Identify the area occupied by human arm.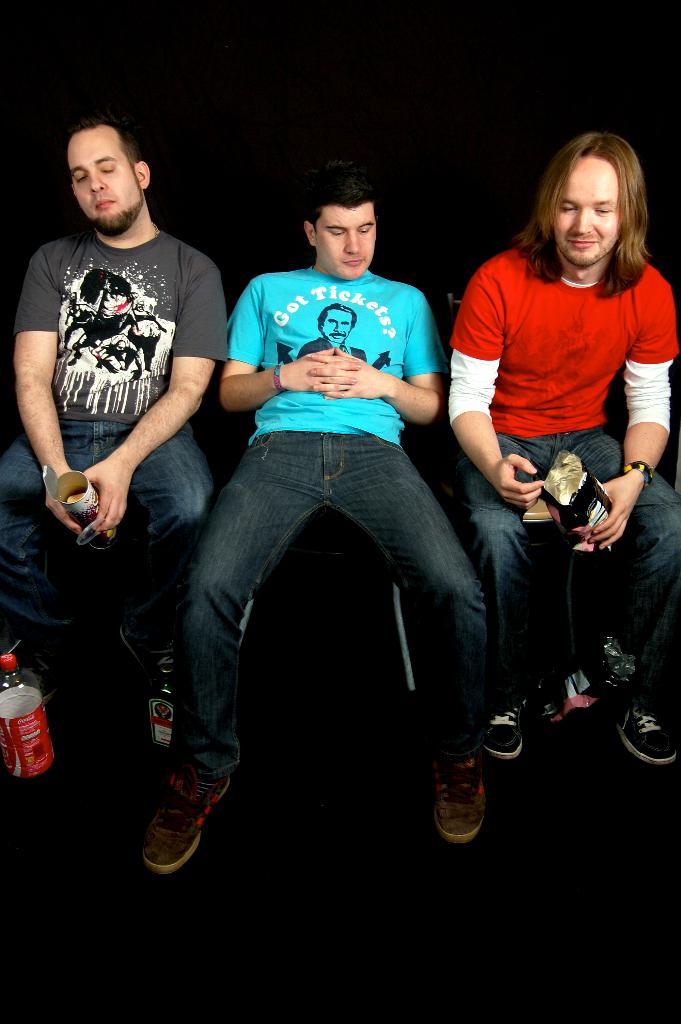
Area: pyautogui.locateOnScreen(578, 282, 672, 550).
